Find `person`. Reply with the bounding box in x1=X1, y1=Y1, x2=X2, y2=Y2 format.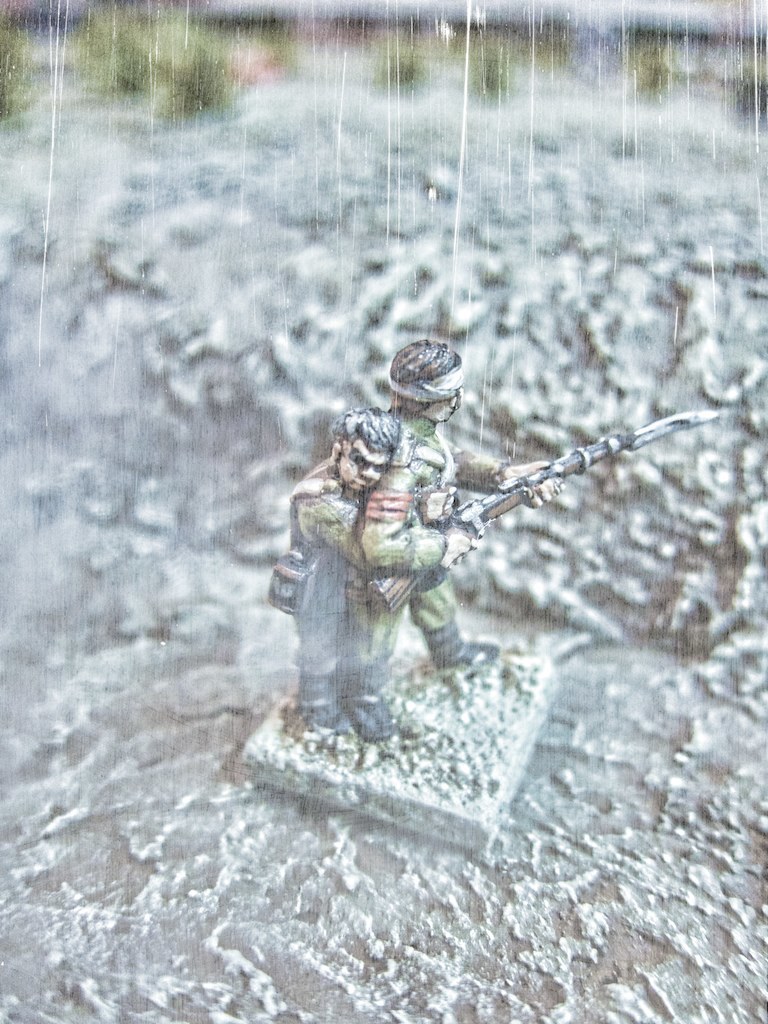
x1=265, y1=407, x2=407, y2=746.
